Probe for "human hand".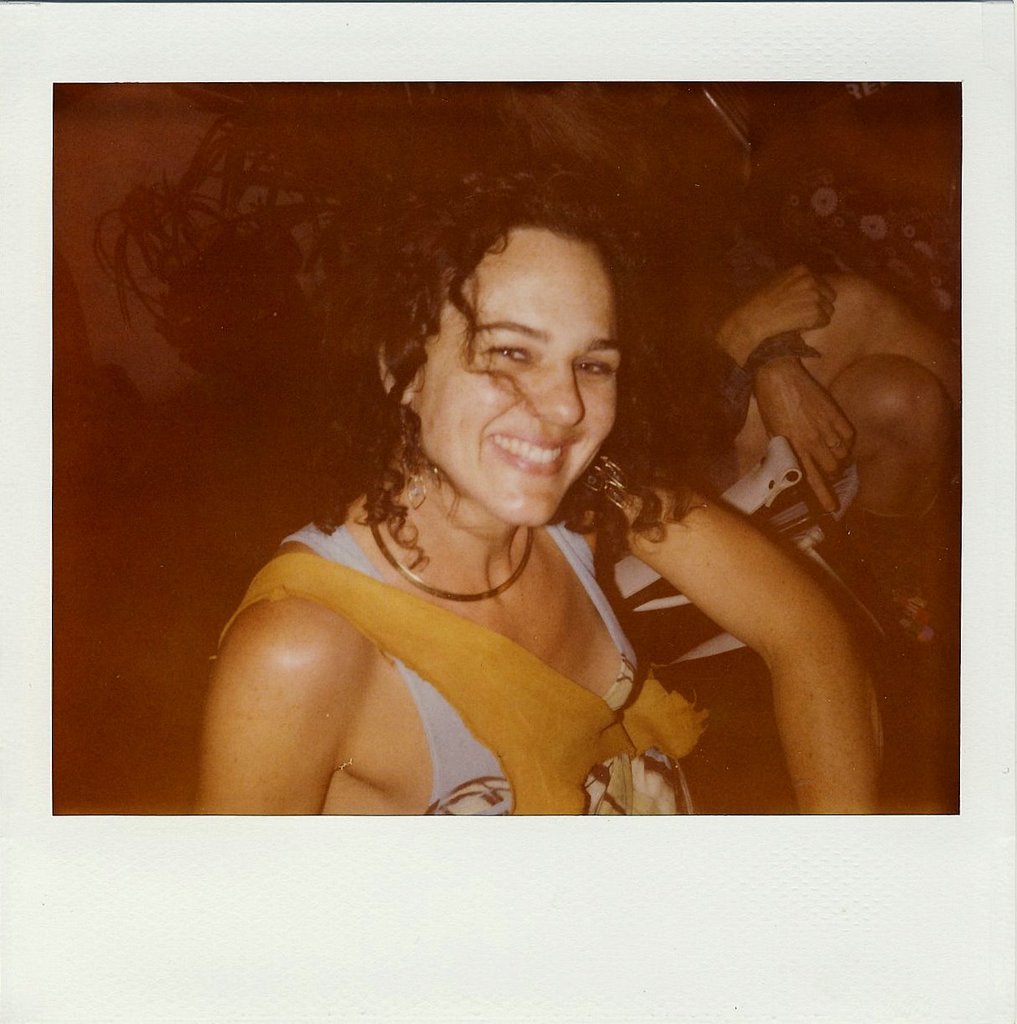
Probe result: l=752, t=359, r=858, b=517.
